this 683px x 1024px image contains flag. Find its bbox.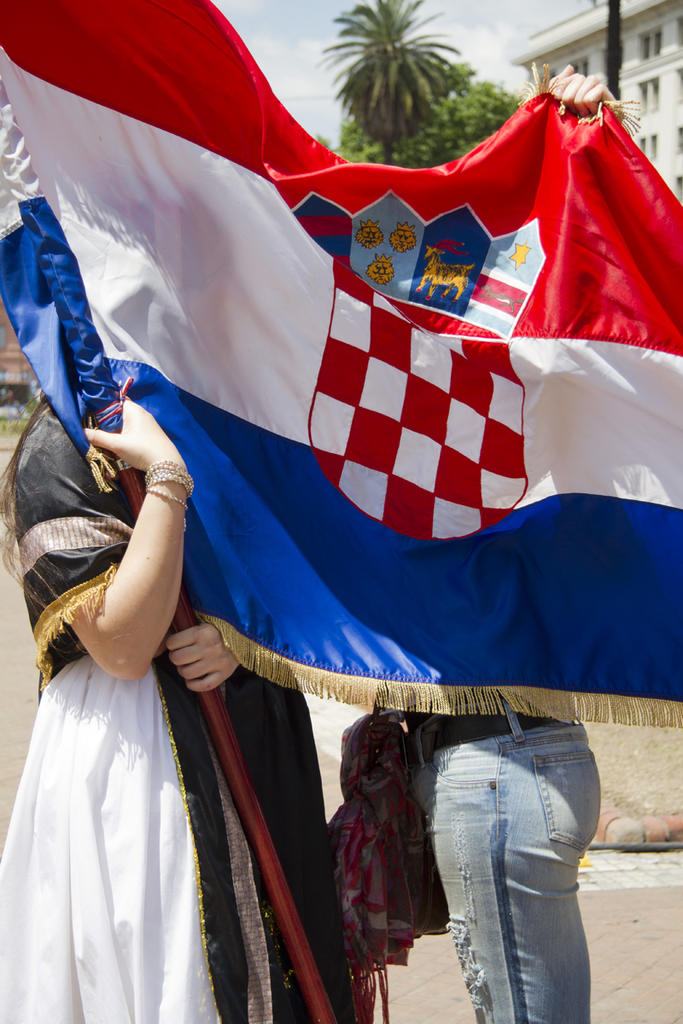
BBox(0, 0, 682, 701).
